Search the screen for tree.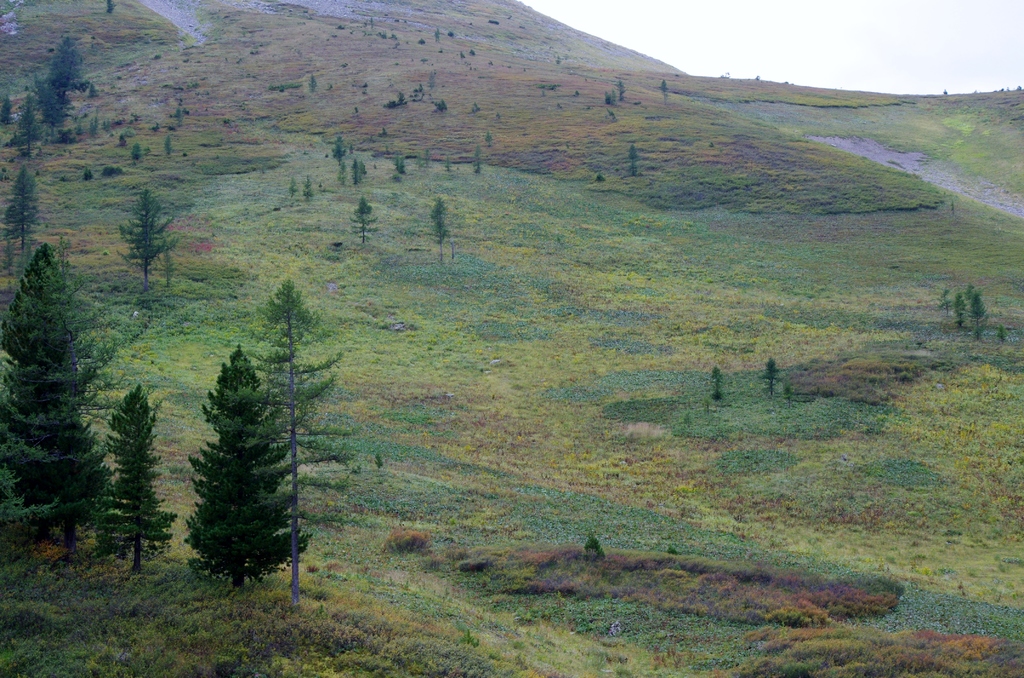
Found at 446, 157, 456, 170.
